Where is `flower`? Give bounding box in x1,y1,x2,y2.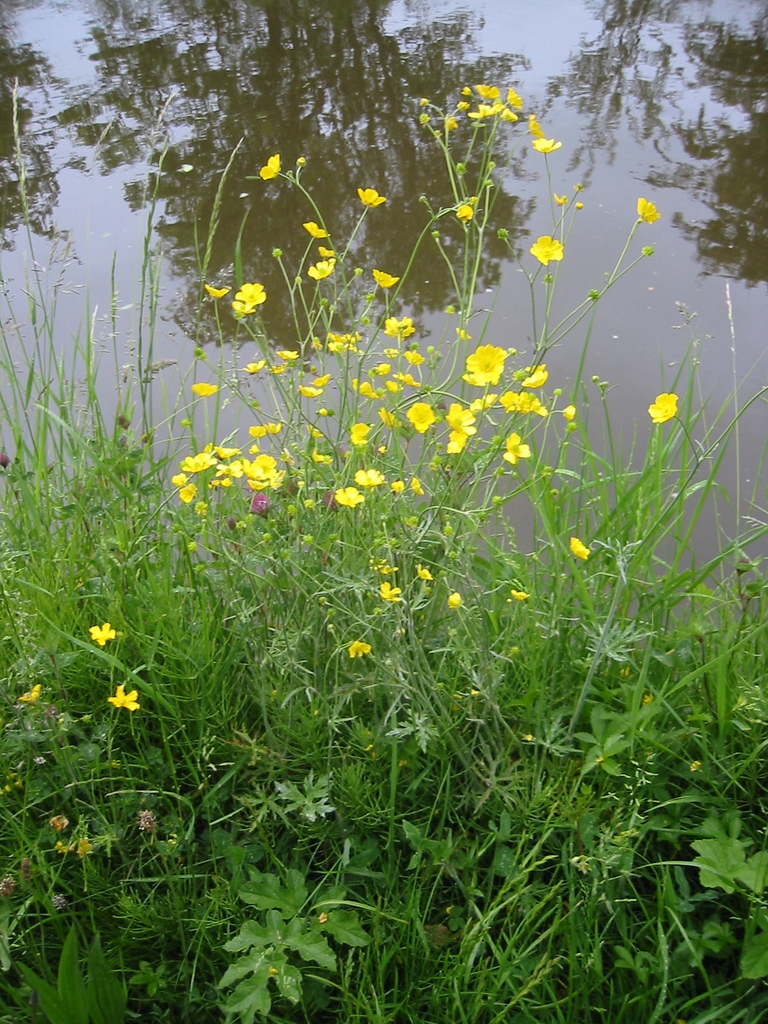
248,421,267,442.
